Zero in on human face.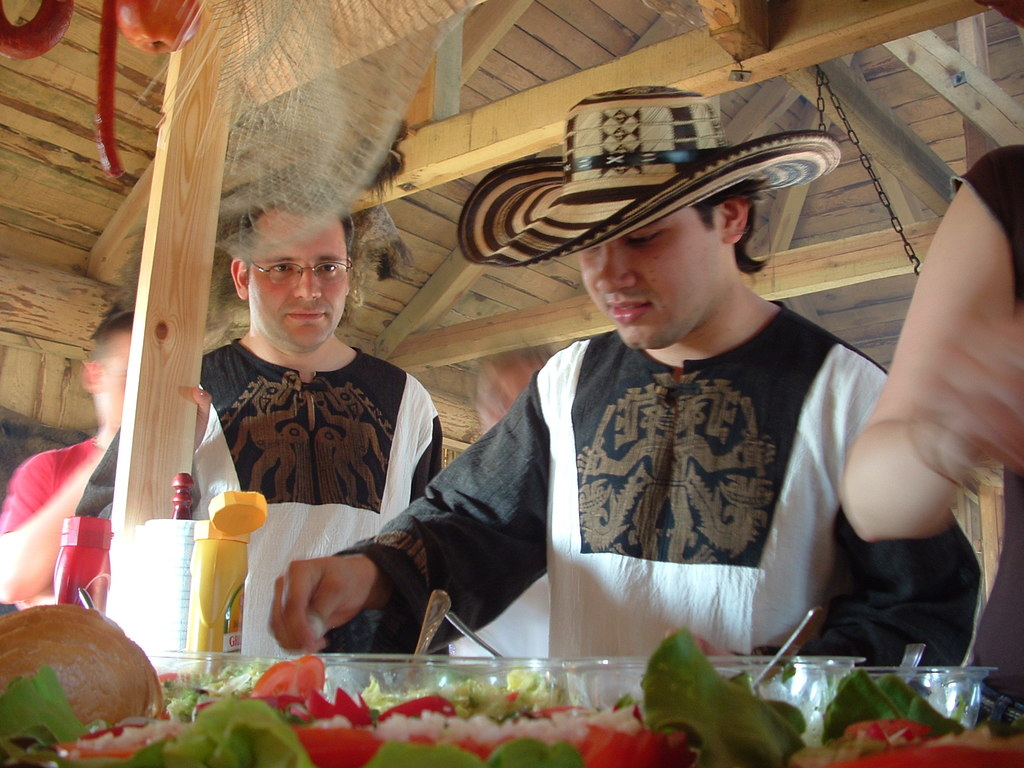
Zeroed in: box(250, 203, 346, 347).
